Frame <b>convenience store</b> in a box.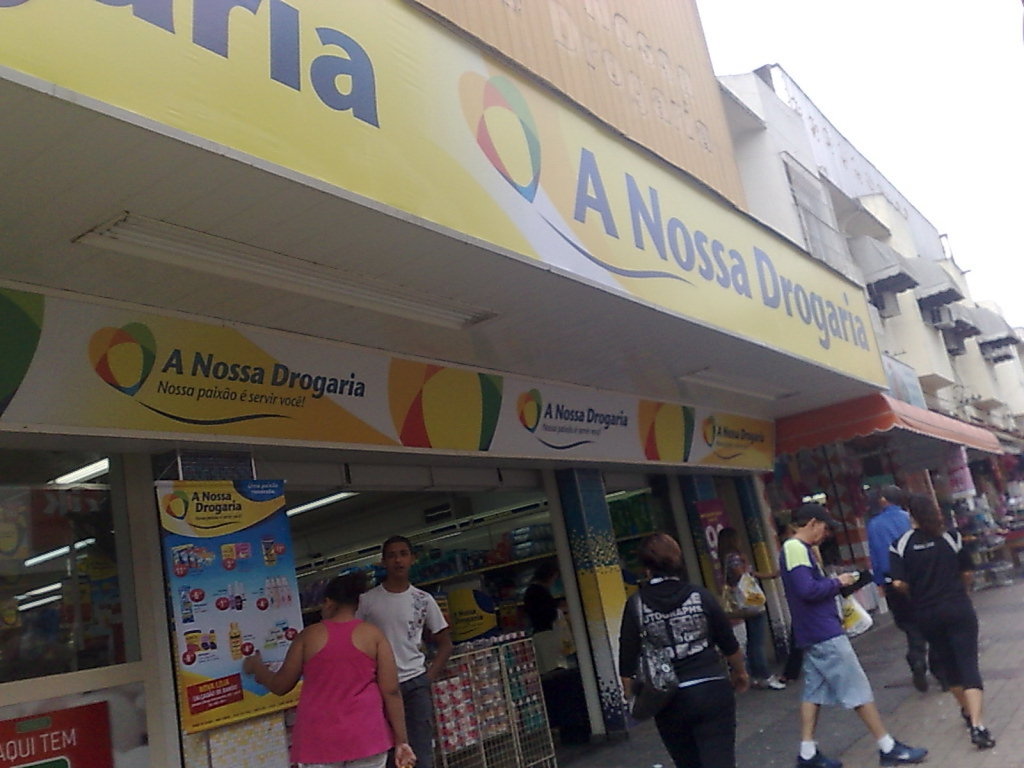
<box>0,0,1023,767</box>.
